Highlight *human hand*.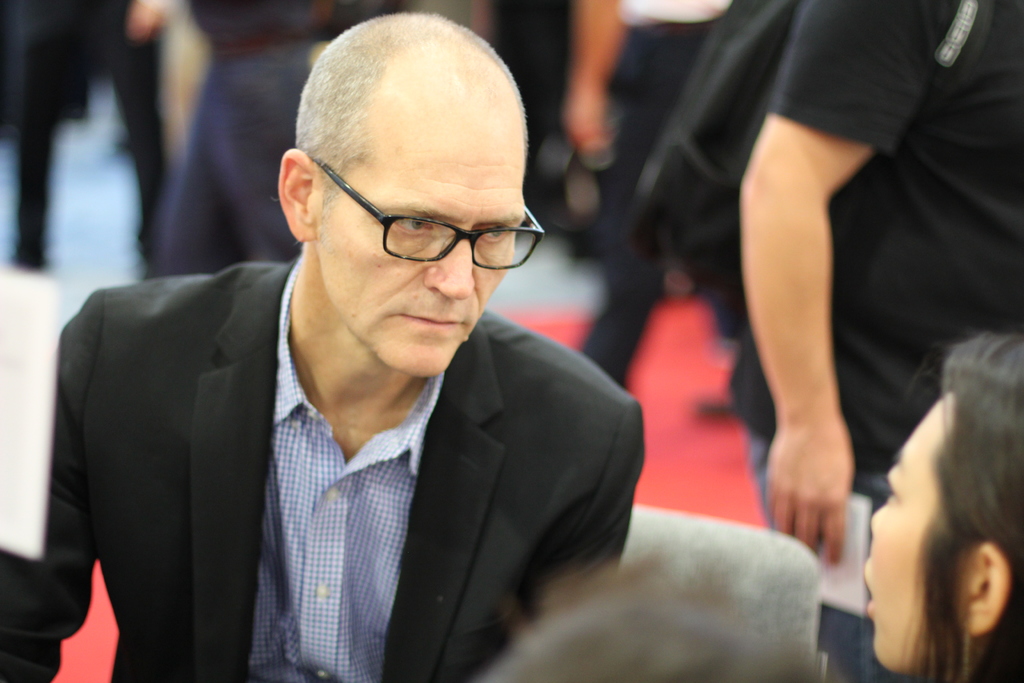
Highlighted region: <region>758, 315, 875, 579</region>.
